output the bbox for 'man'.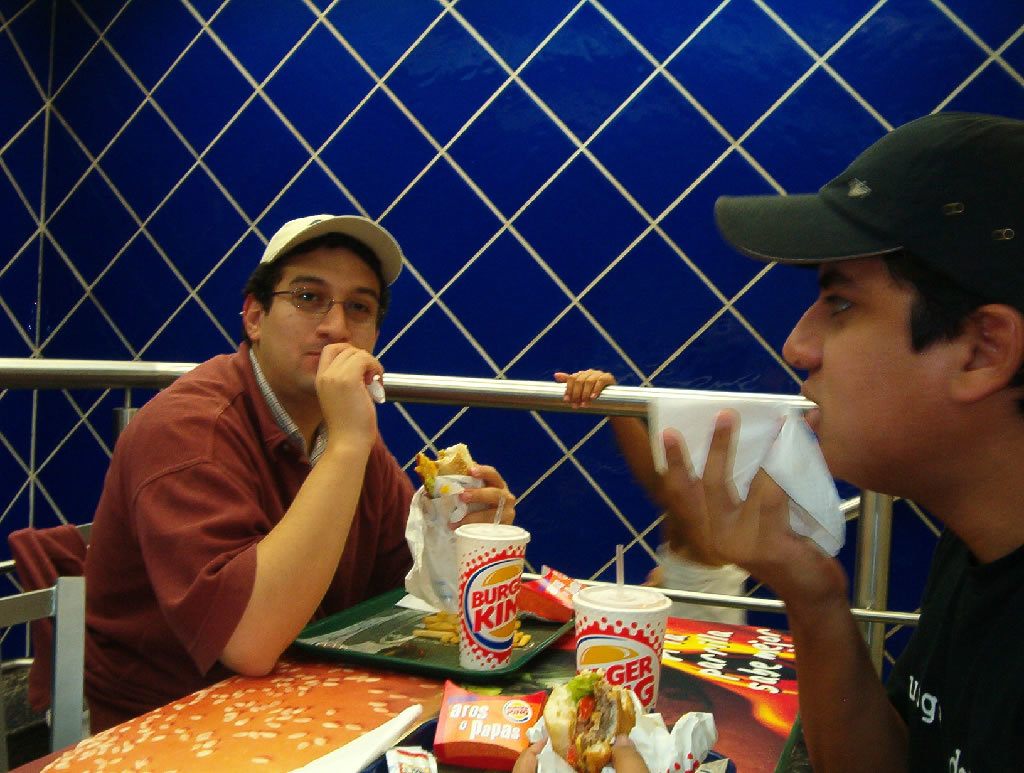
[83,210,518,733].
